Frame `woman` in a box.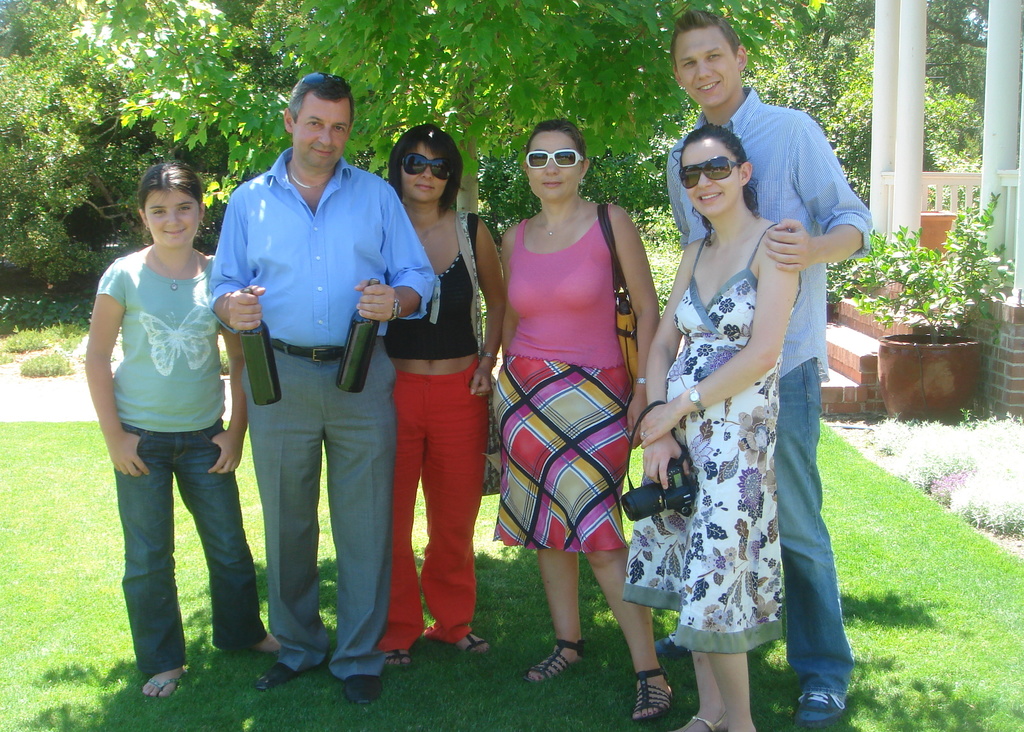
rect(384, 122, 508, 671).
